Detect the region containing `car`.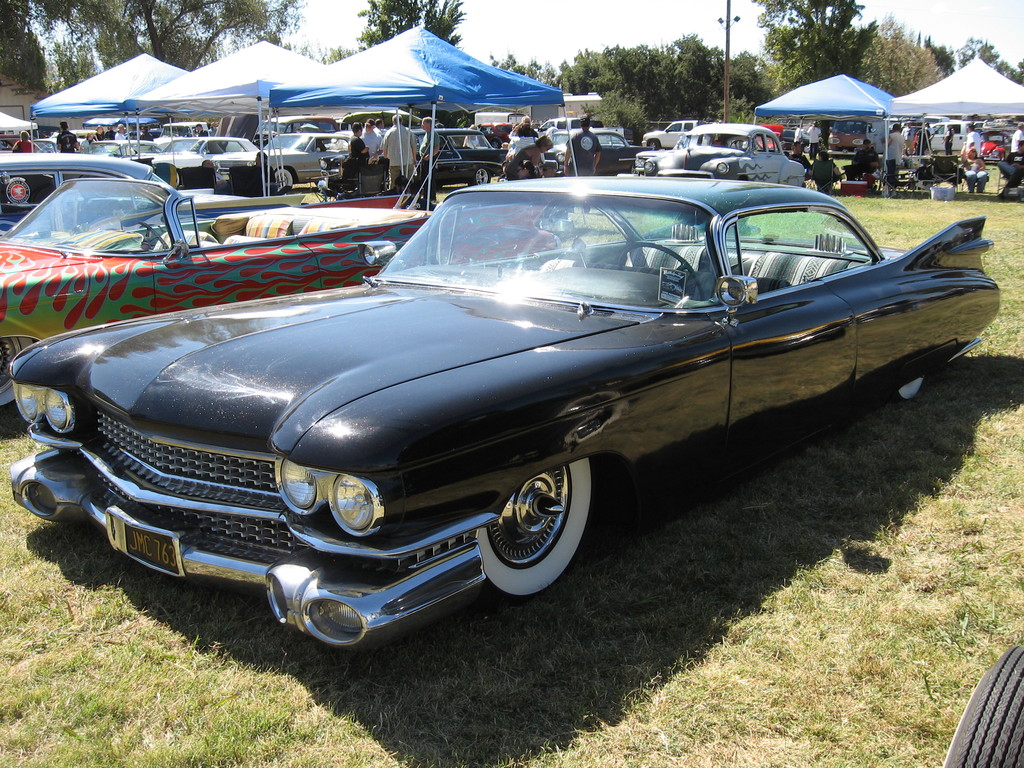
[x1=538, y1=117, x2=607, y2=137].
